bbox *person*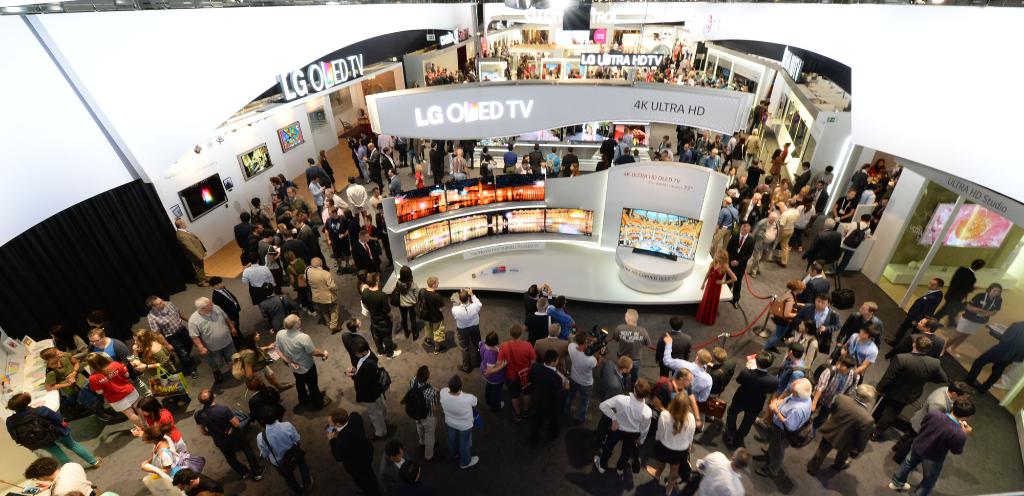
bbox=(258, 280, 300, 330)
